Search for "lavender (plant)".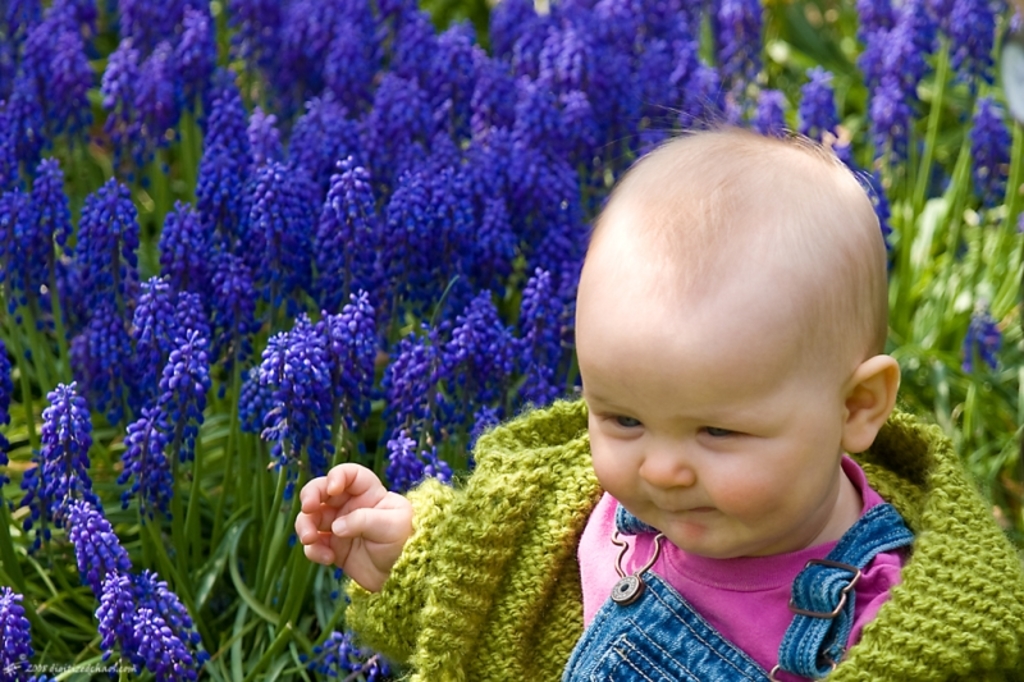
Found at rect(955, 0, 1002, 82).
